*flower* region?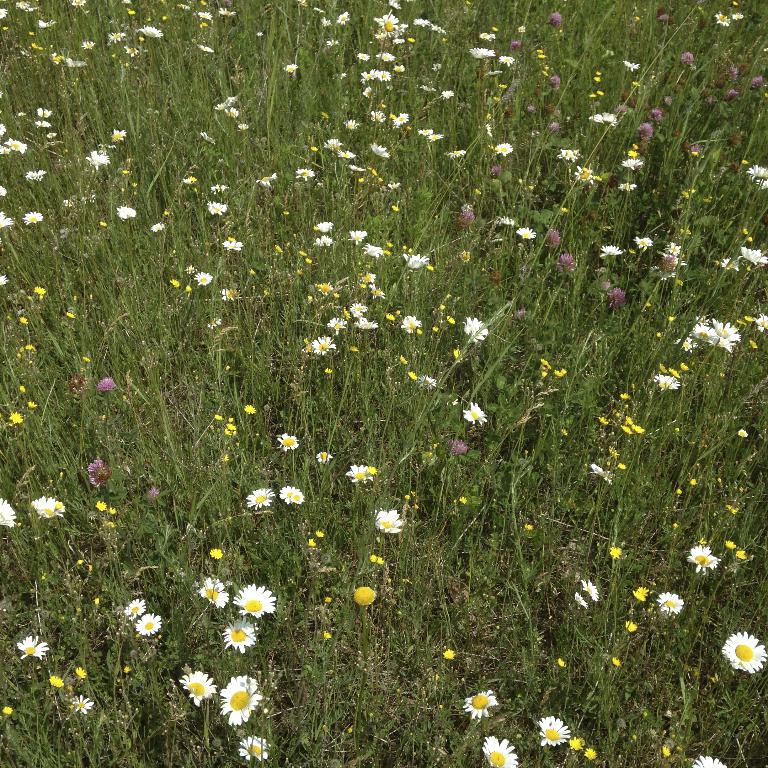
x1=371, y1=508, x2=404, y2=533
